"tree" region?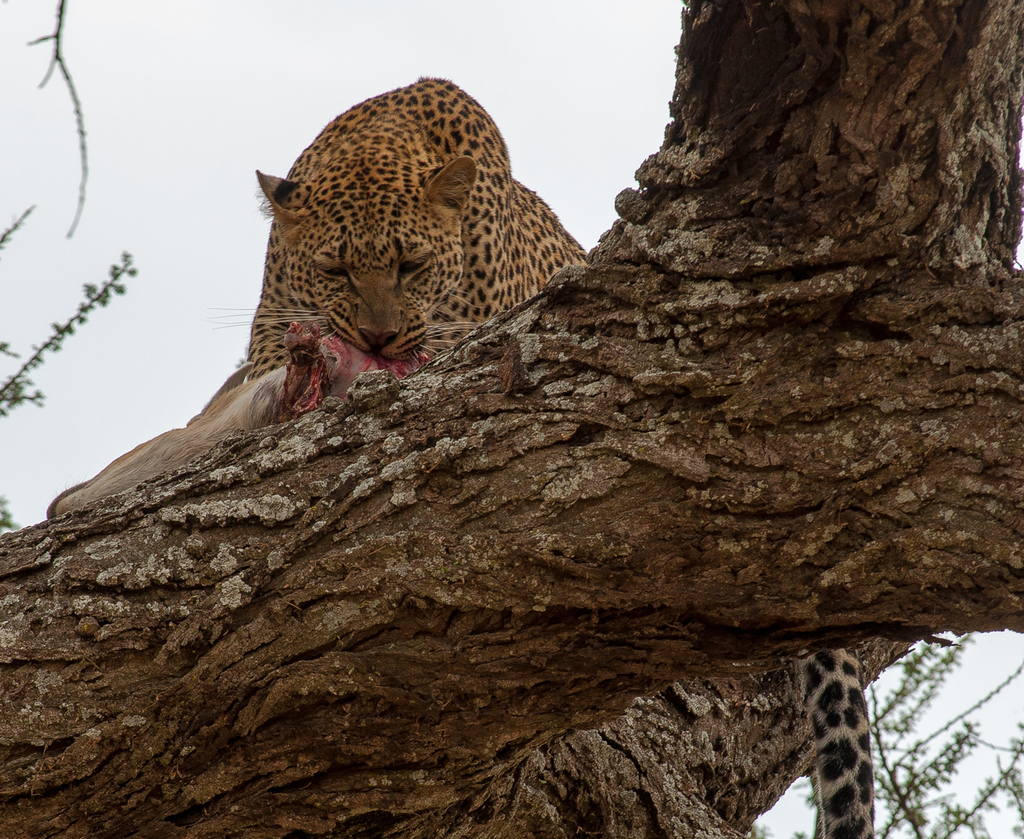
rect(0, 0, 1023, 838)
